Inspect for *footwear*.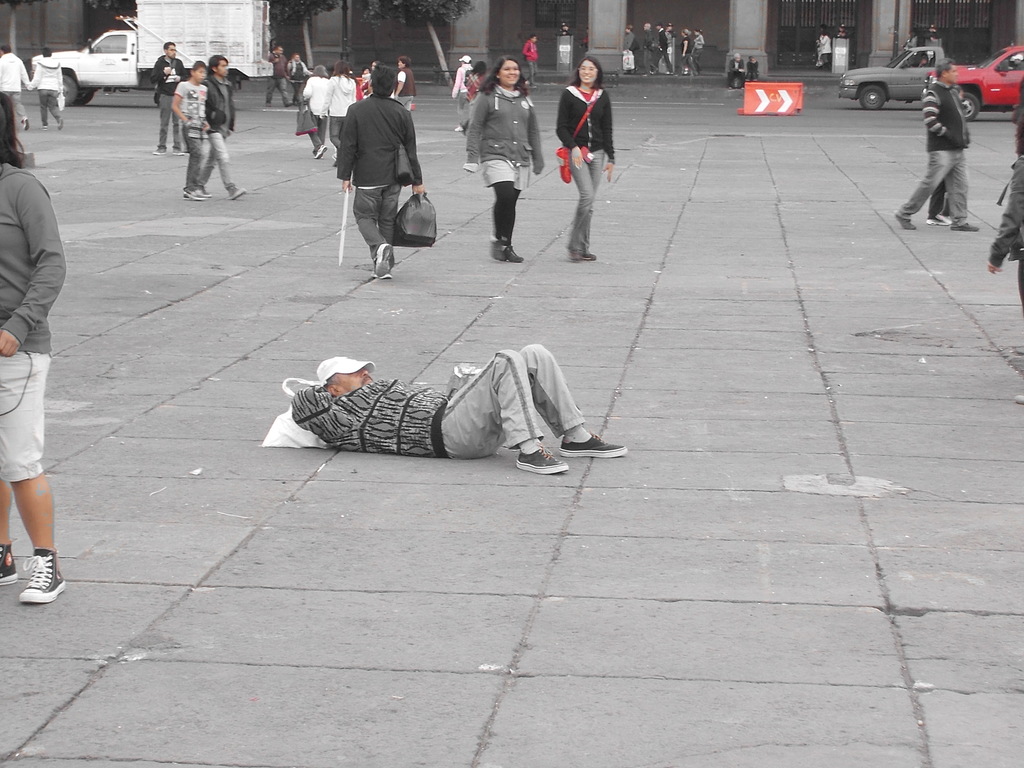
Inspection: select_region(283, 102, 294, 106).
